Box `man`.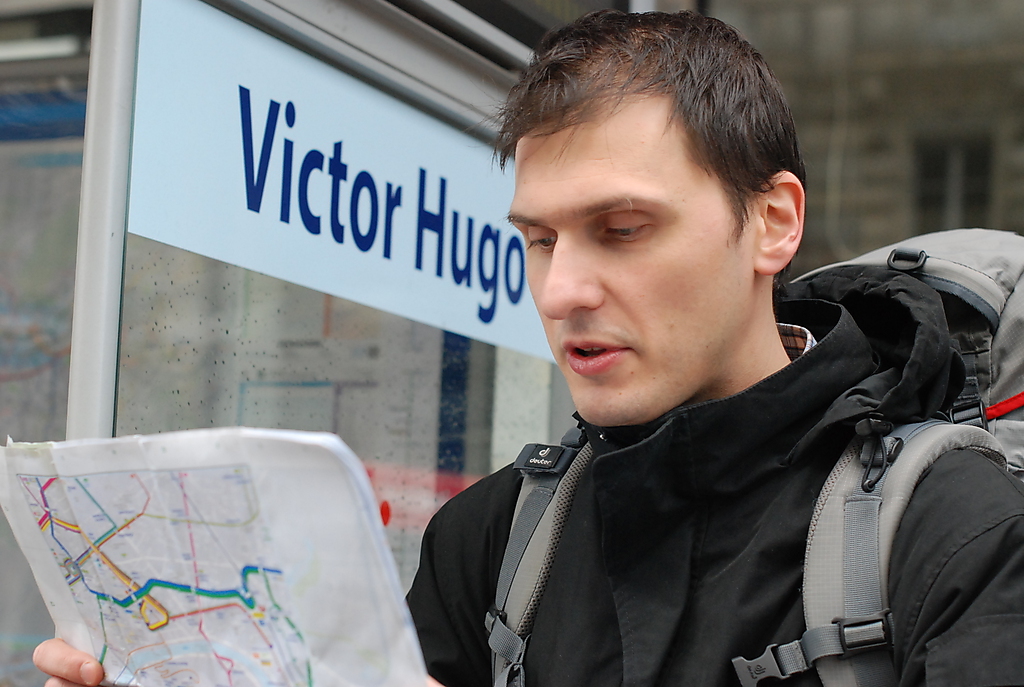
(left=11, top=7, right=1023, bottom=686).
